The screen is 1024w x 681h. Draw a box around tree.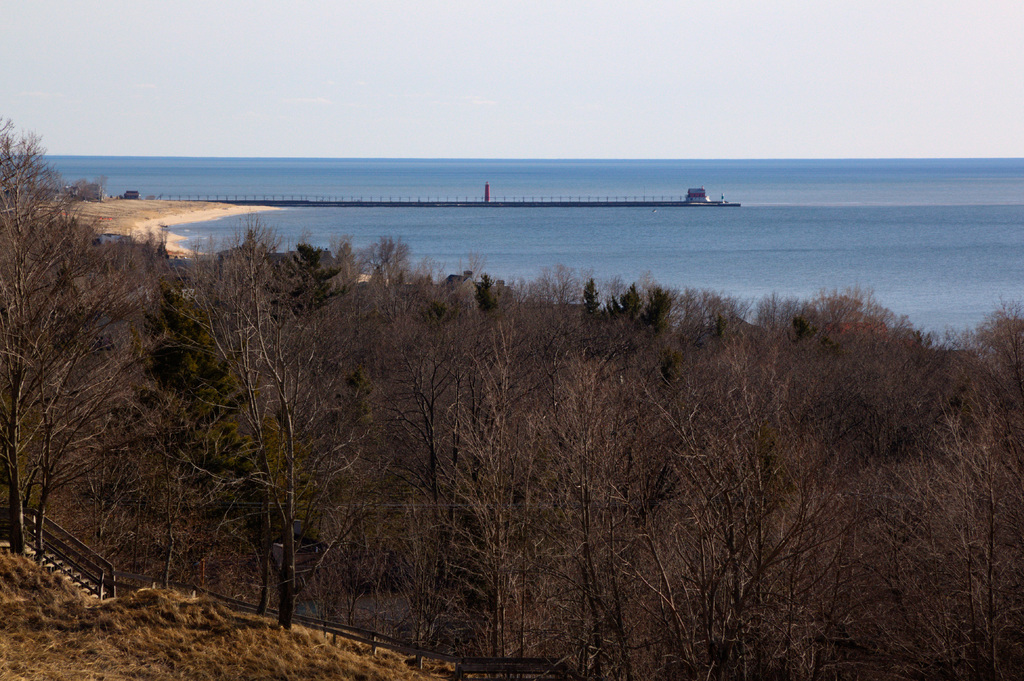
{"x1": 628, "y1": 362, "x2": 743, "y2": 680}.
